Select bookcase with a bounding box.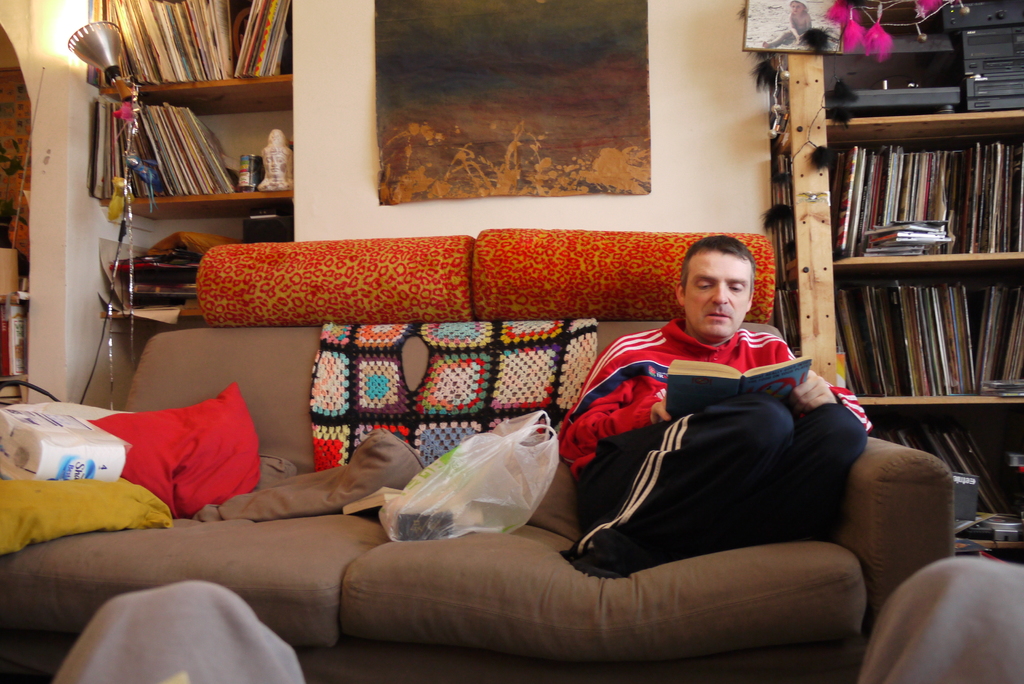
(53, 17, 368, 314).
